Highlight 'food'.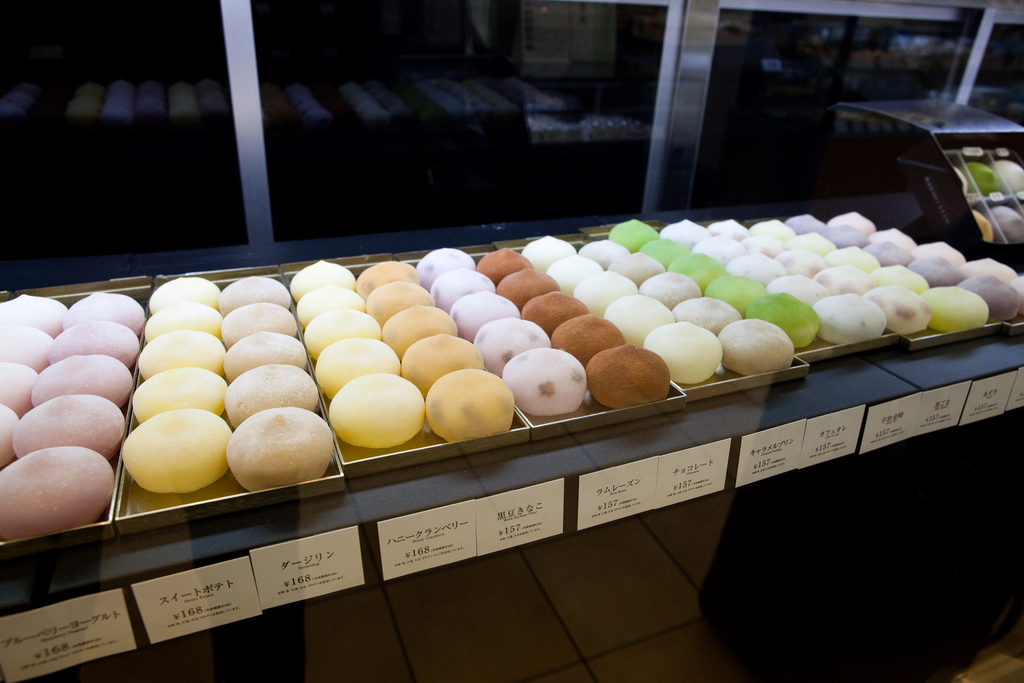
Highlighted region: 707, 218, 752, 241.
